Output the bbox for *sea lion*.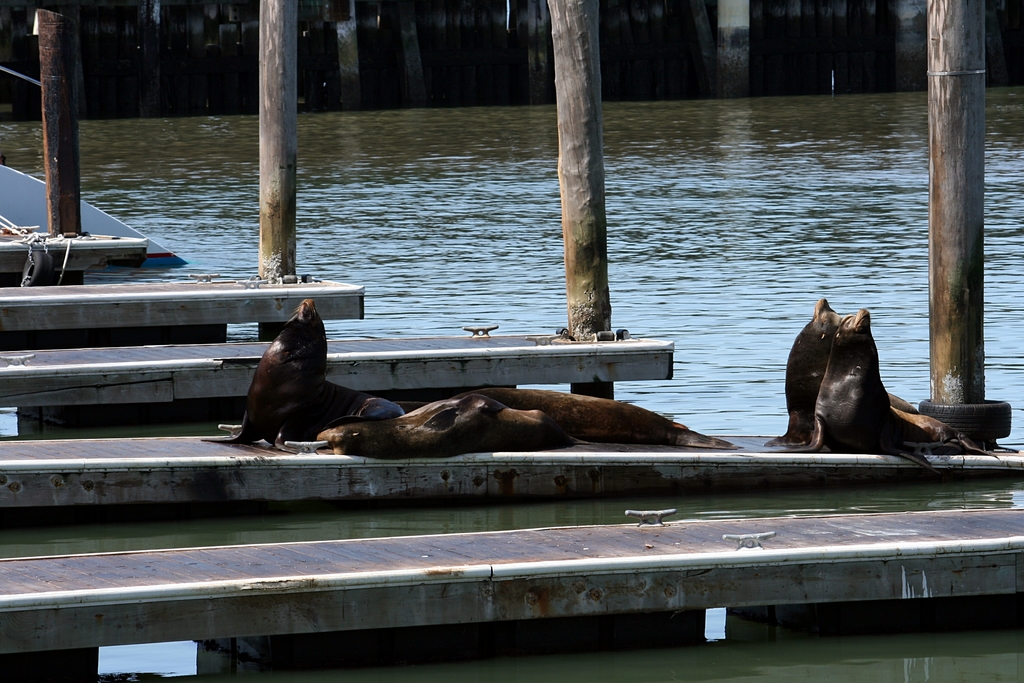
BBox(777, 306, 954, 478).
